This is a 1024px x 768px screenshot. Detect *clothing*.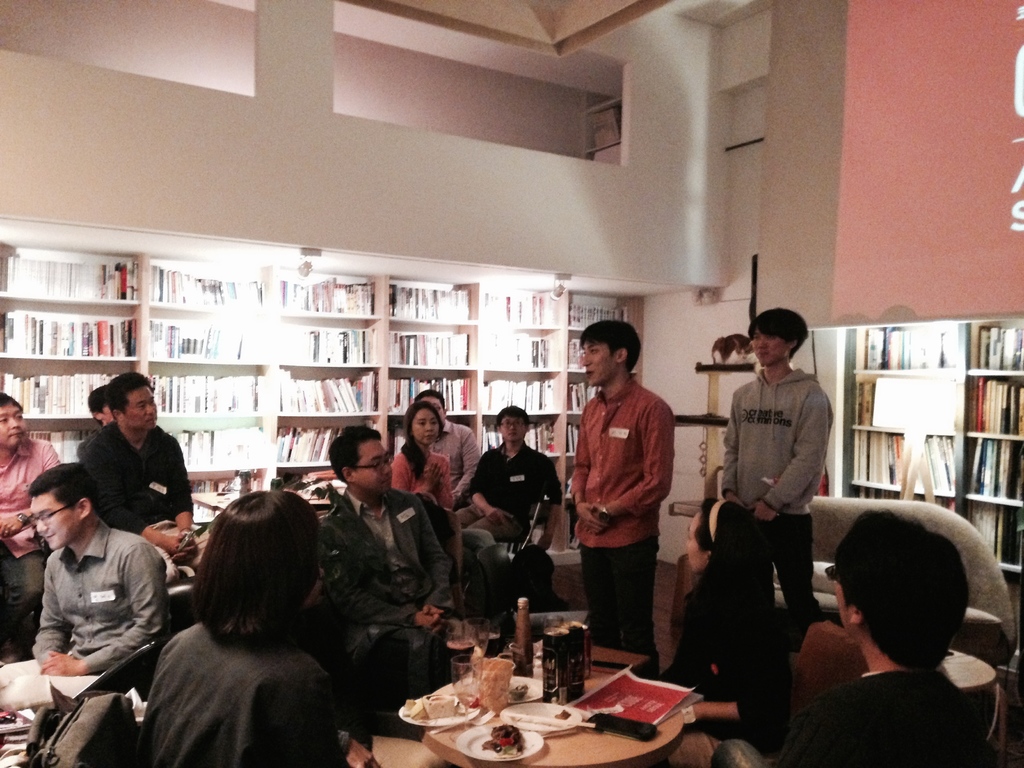
(left=132, top=615, right=346, bottom=767).
